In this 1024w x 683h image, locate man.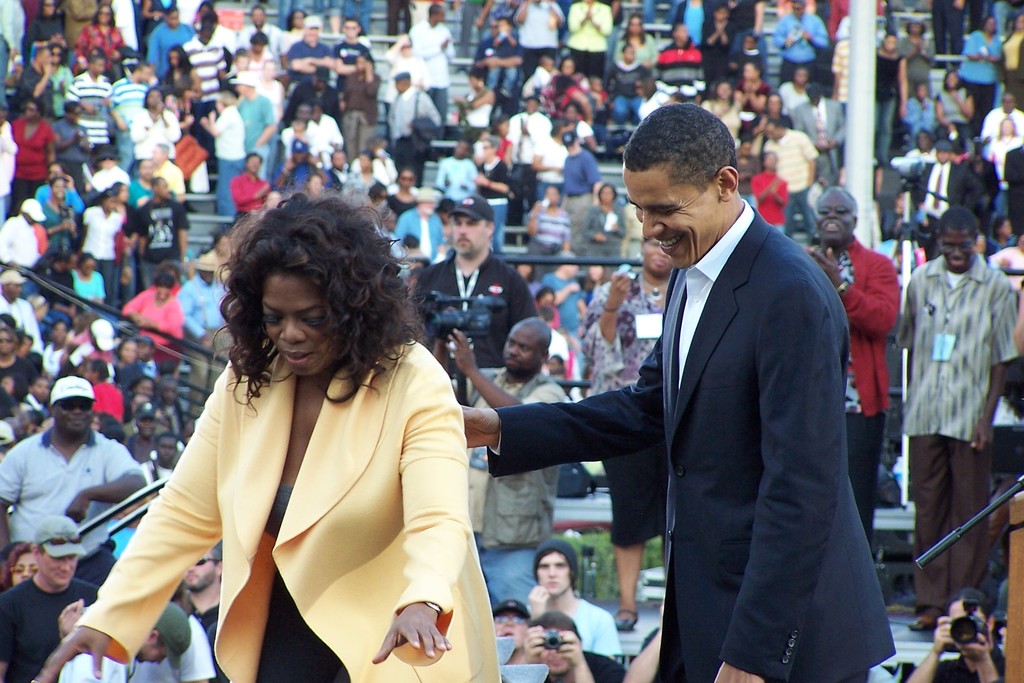
Bounding box: l=609, t=46, r=644, b=124.
